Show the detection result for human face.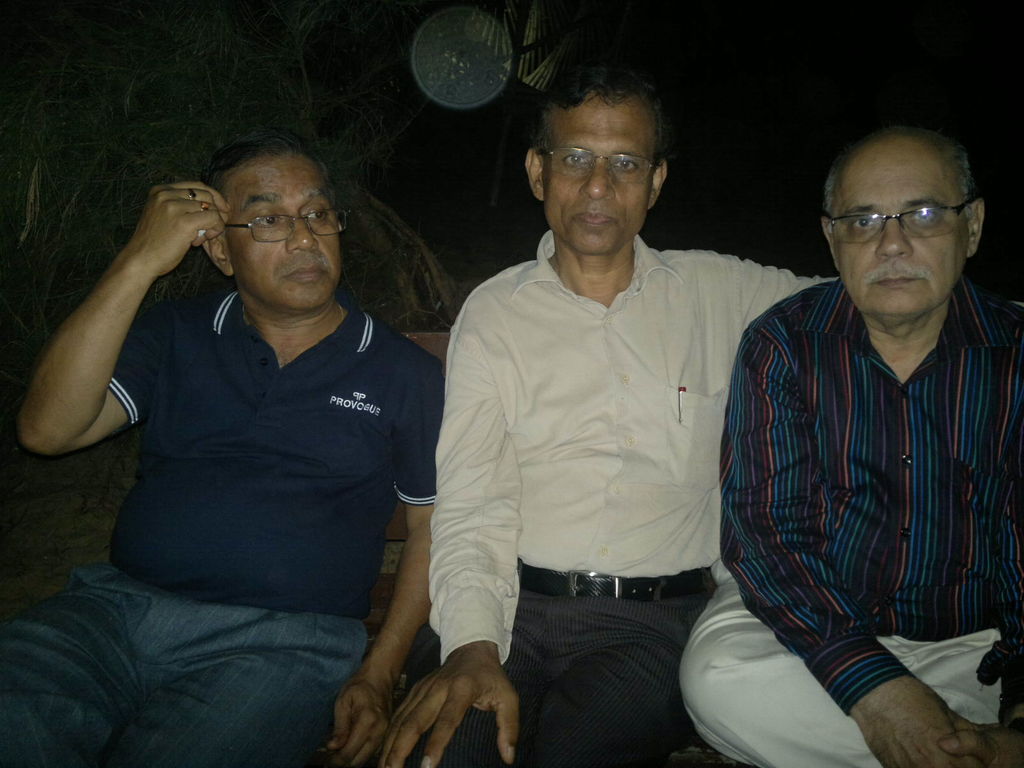
[835,156,966,312].
